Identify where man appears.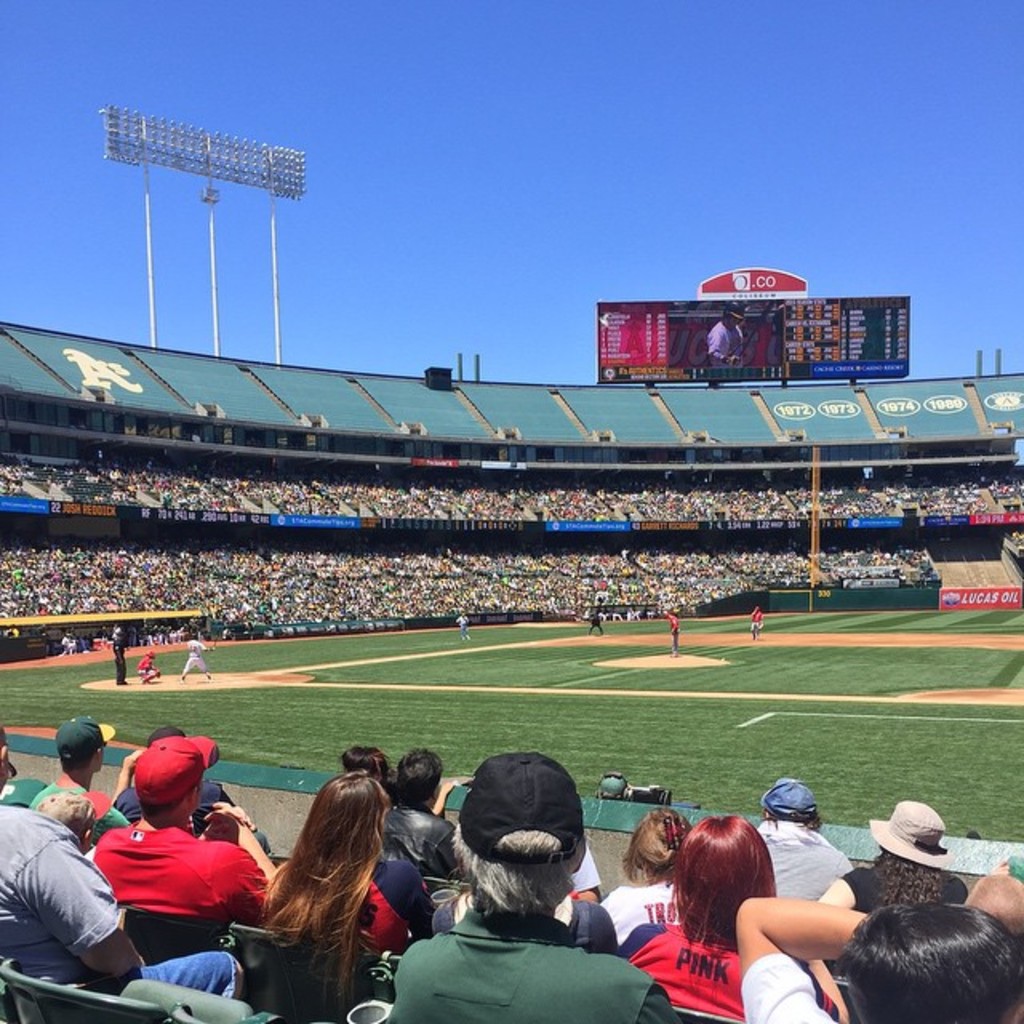
Appears at (141, 648, 157, 682).
